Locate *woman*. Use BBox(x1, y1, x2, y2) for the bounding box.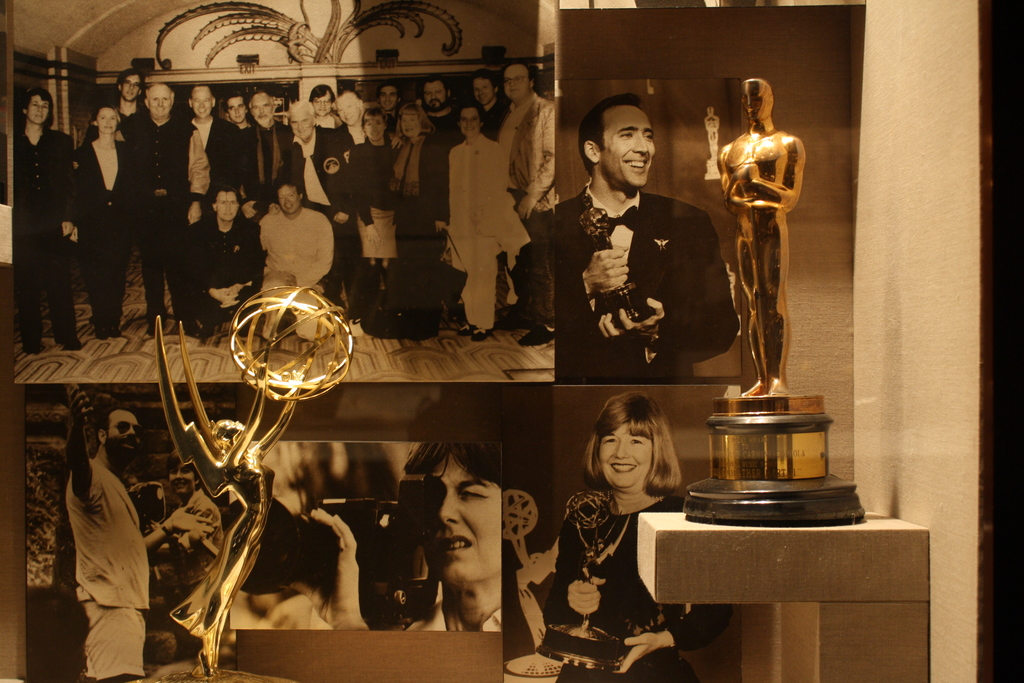
BBox(390, 100, 458, 270).
